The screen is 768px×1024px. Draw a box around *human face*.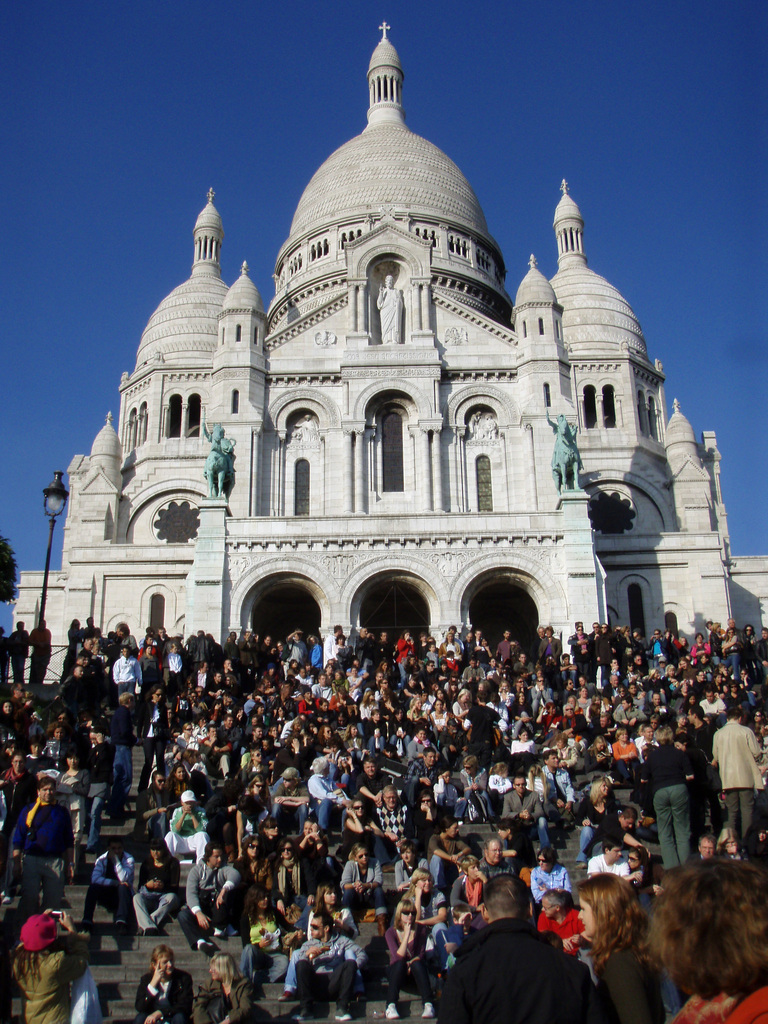
434 699 444 712.
